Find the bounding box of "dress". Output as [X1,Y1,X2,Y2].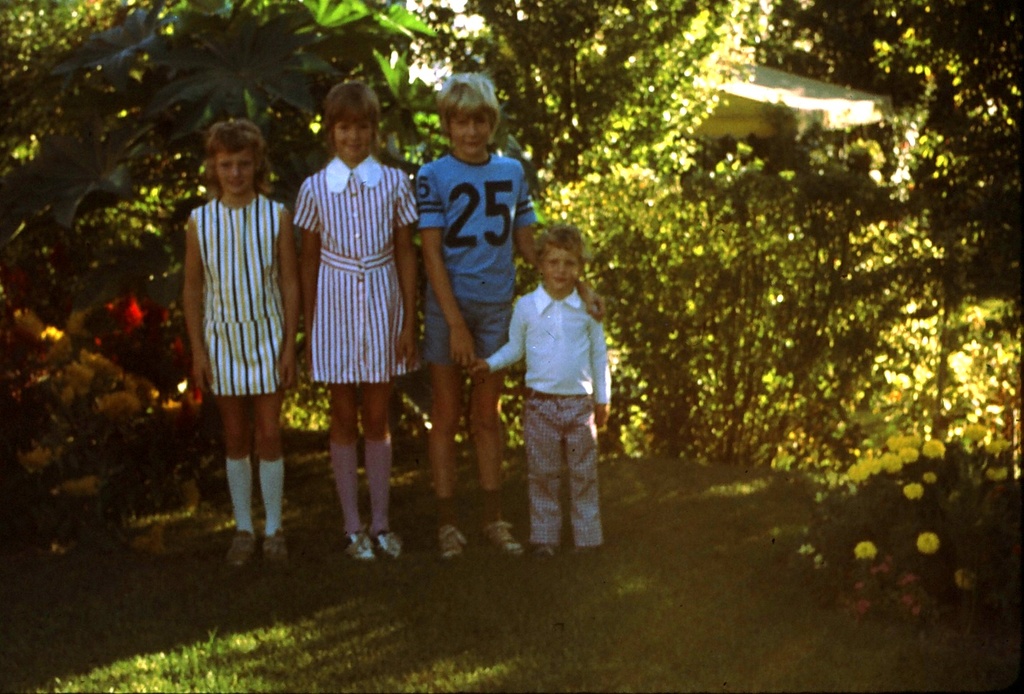
[293,157,426,383].
